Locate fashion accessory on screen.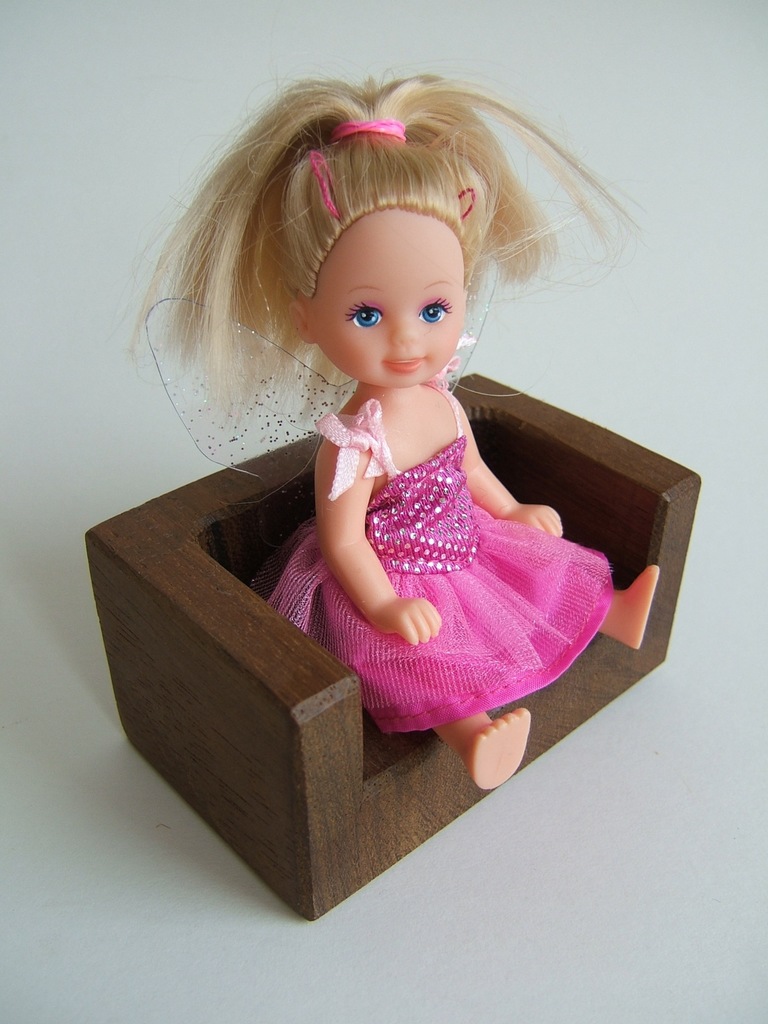
On screen at bbox=[310, 149, 338, 214].
